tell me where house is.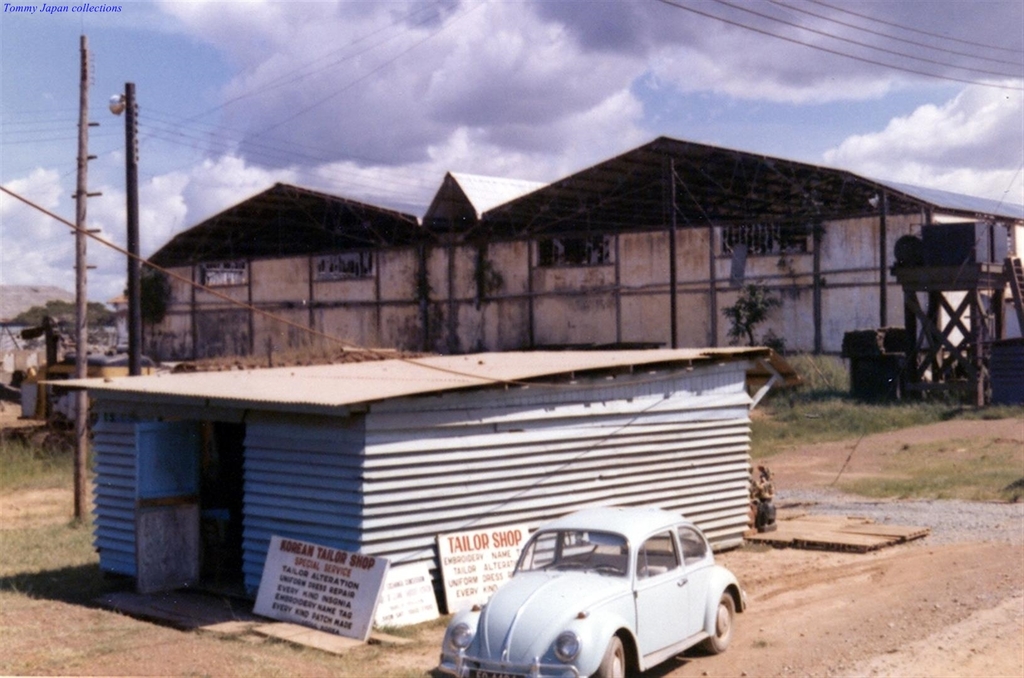
house is at (x1=100, y1=129, x2=977, y2=450).
